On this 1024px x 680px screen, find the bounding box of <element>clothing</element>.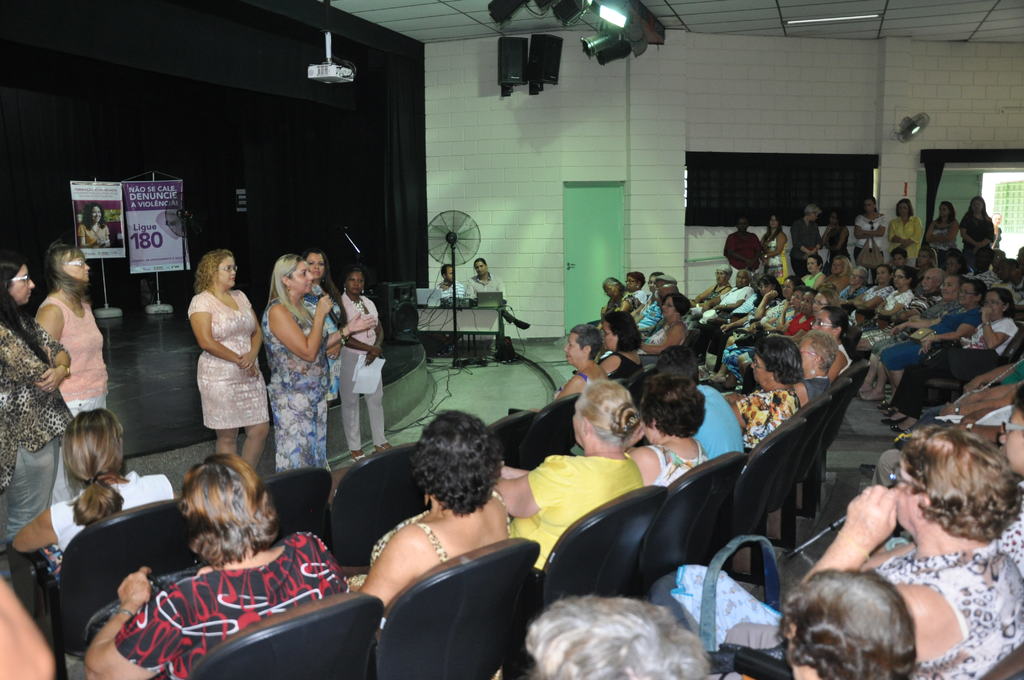
Bounding box: {"x1": 346, "y1": 487, "x2": 503, "y2": 627}.
